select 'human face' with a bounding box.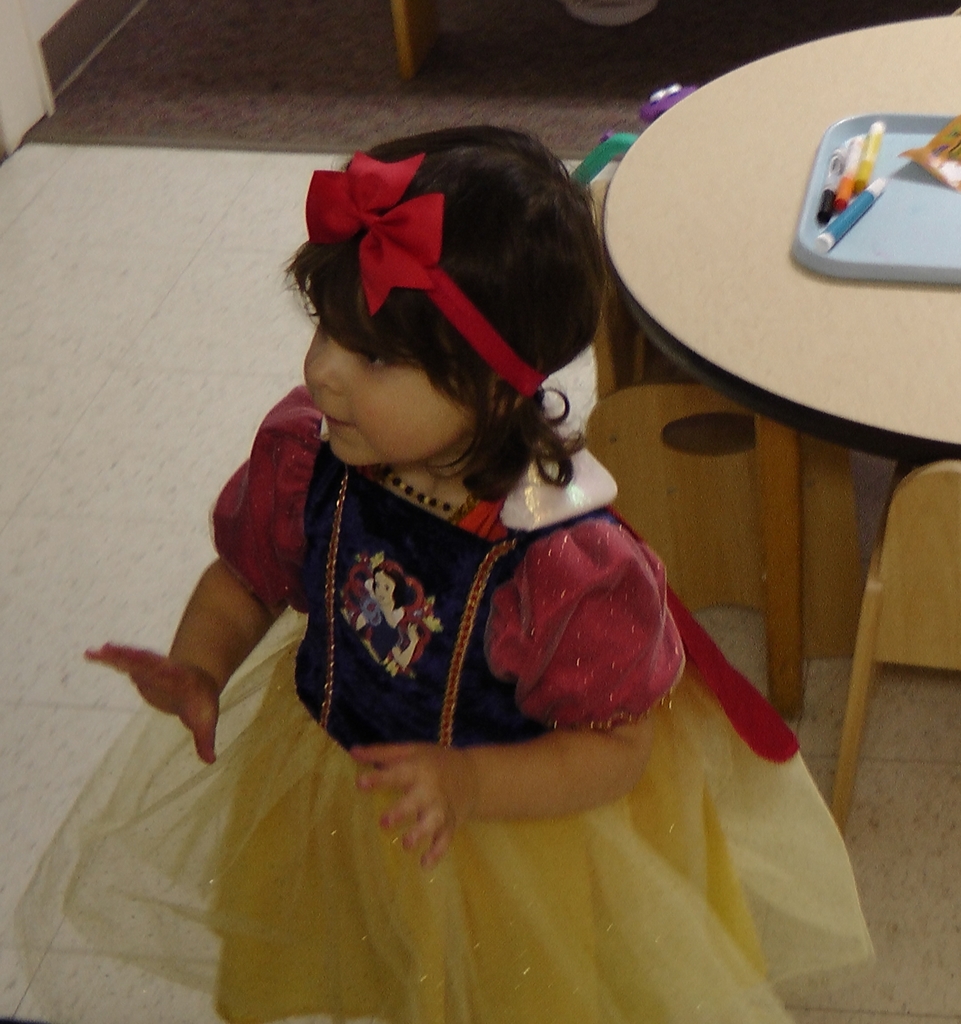
region(300, 299, 473, 472).
